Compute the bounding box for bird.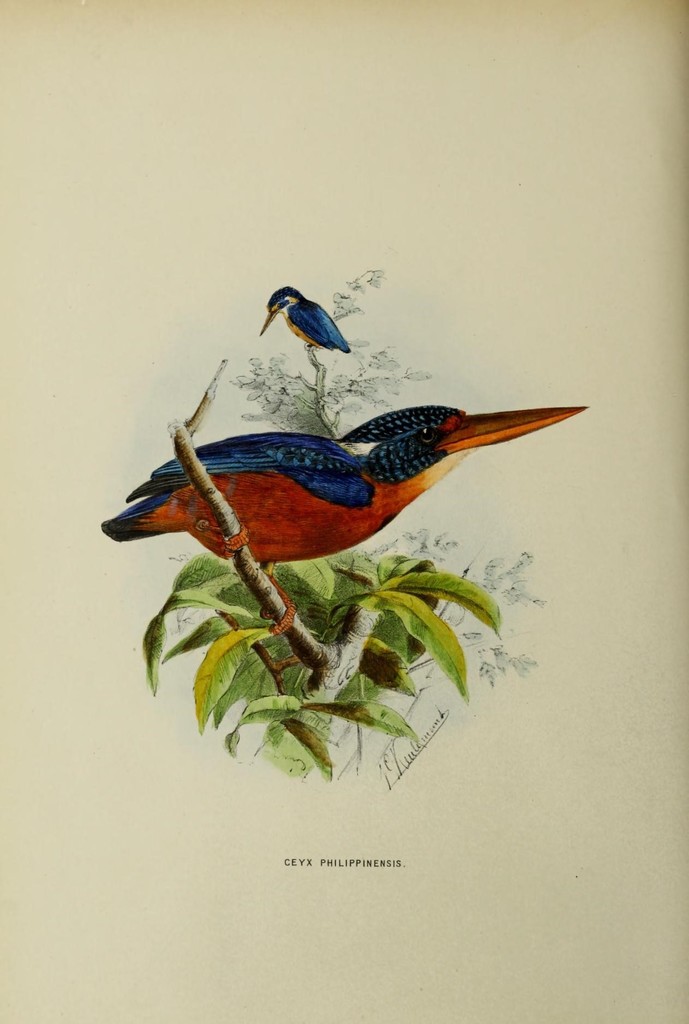
[94, 383, 558, 606].
